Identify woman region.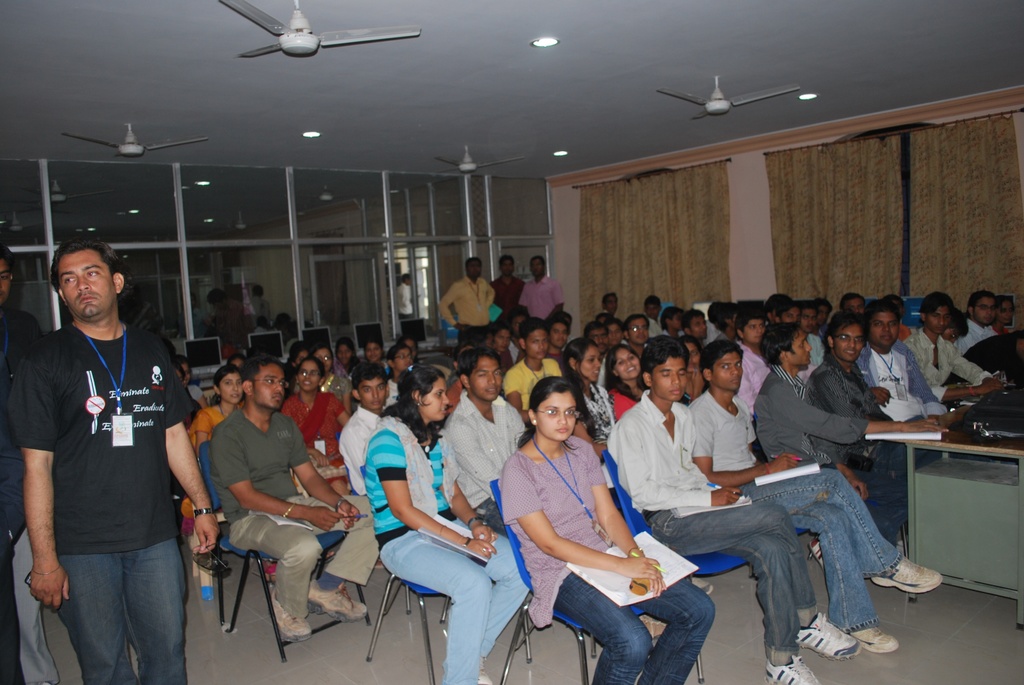
Region: {"left": 675, "top": 337, "right": 708, "bottom": 403}.
